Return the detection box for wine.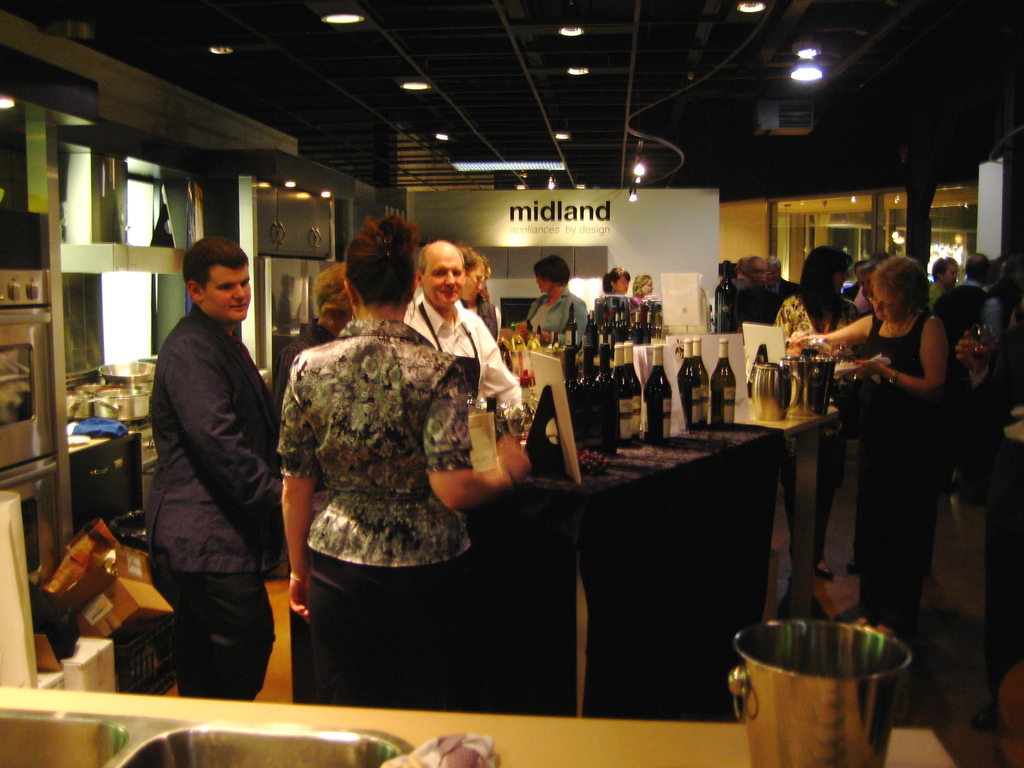
BBox(609, 345, 634, 444).
